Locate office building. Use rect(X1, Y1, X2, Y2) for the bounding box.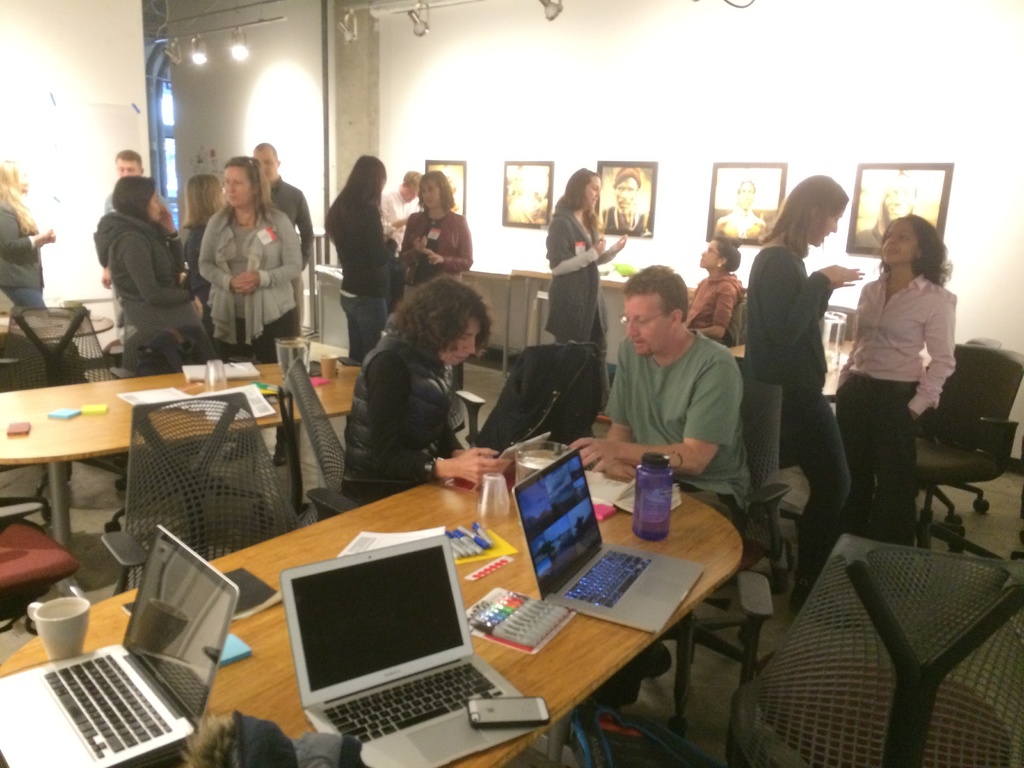
rect(56, 21, 920, 754).
